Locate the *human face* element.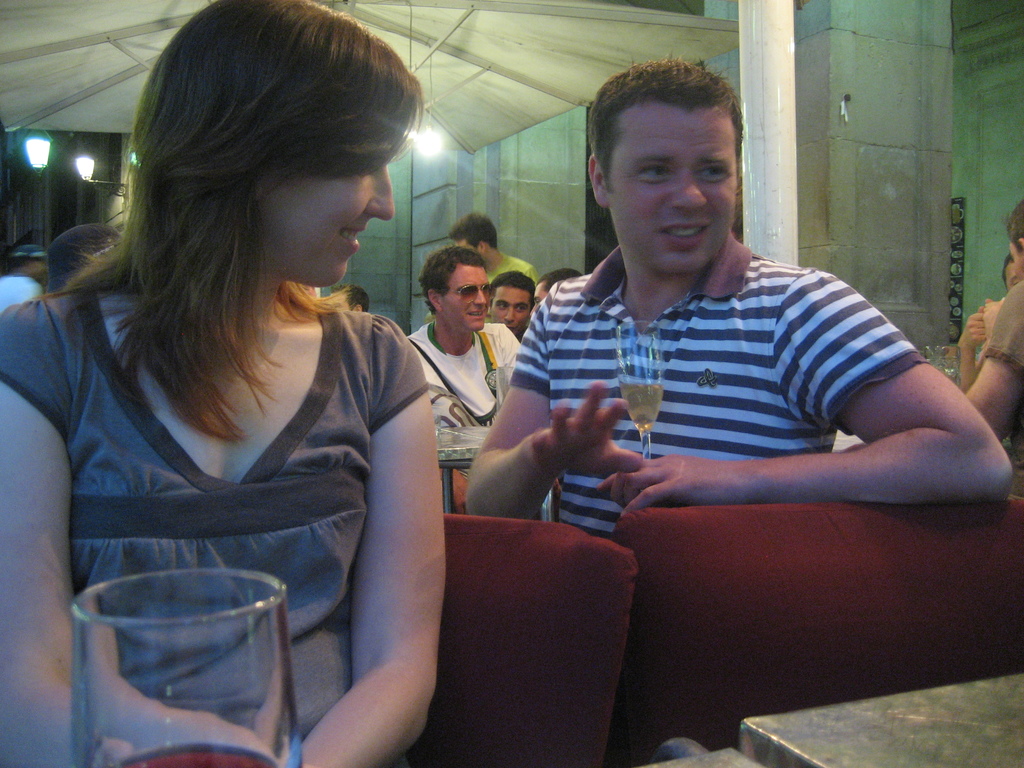
Element bbox: 455,237,476,250.
